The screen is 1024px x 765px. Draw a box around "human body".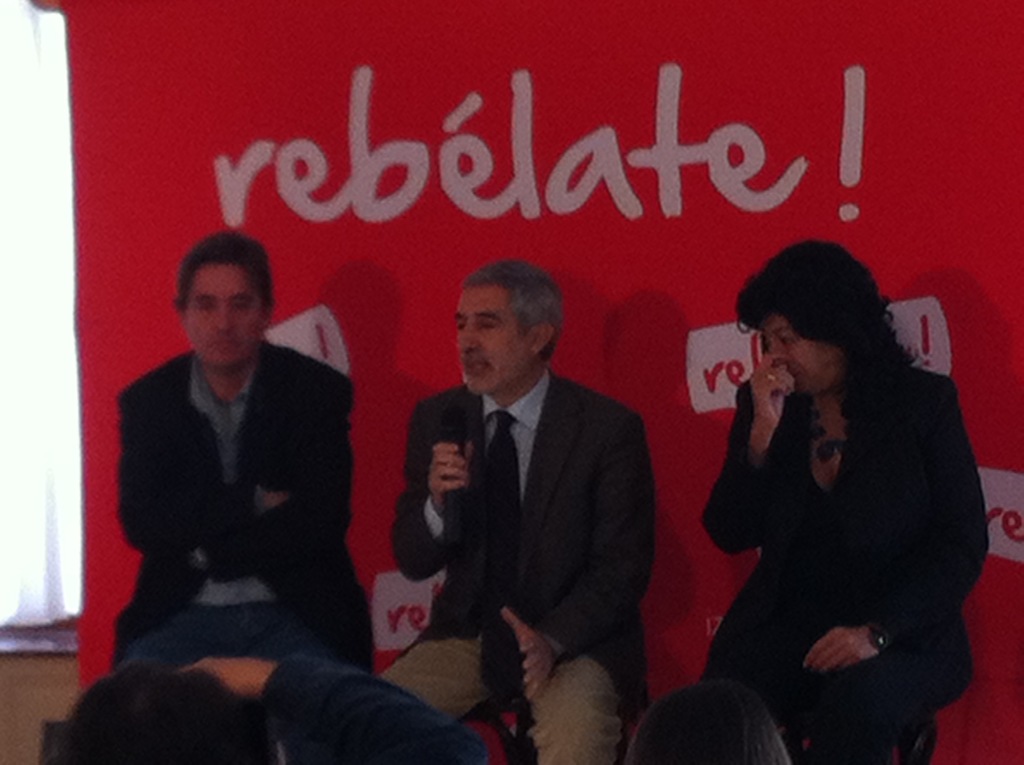
x1=687 y1=247 x2=1000 y2=753.
